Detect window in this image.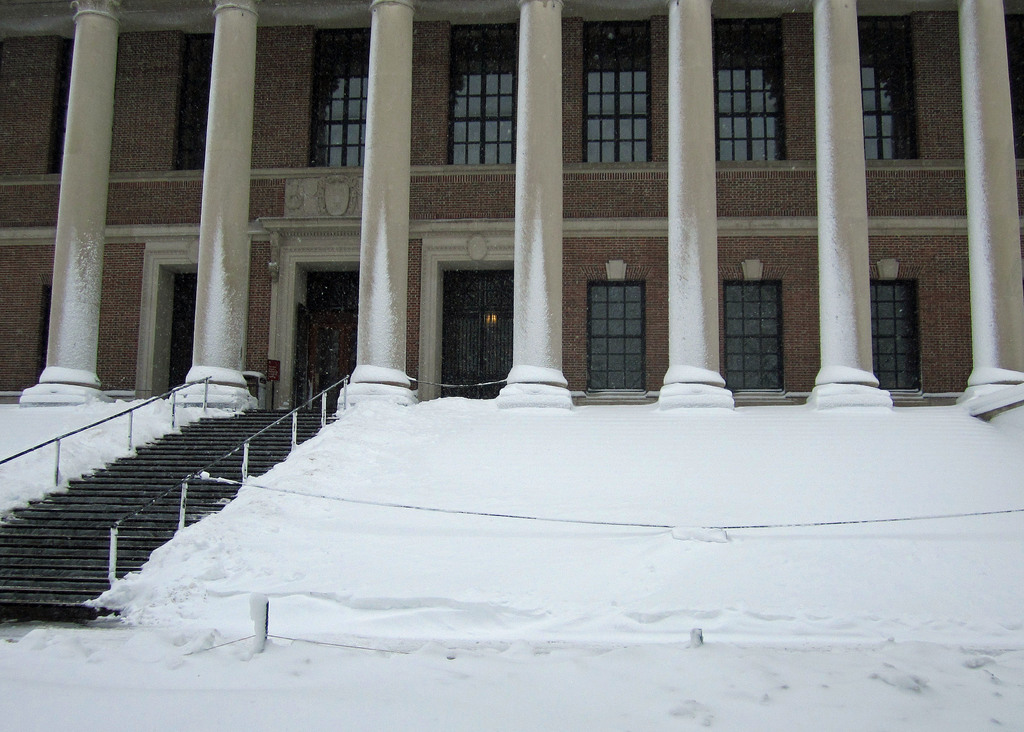
Detection: (left=862, top=69, right=920, bottom=158).
